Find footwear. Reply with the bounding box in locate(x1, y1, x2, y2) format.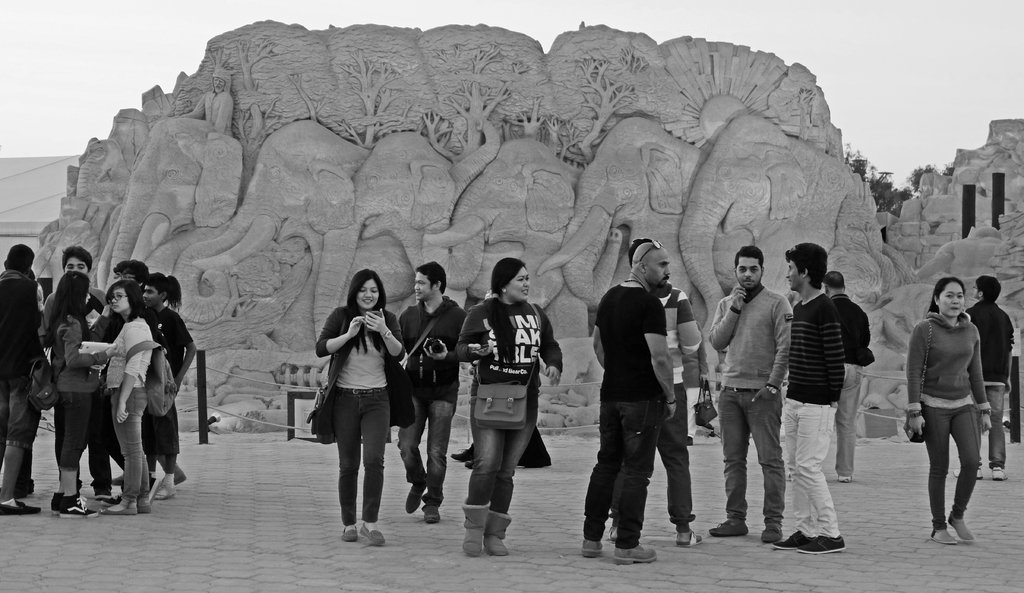
locate(799, 538, 843, 558).
